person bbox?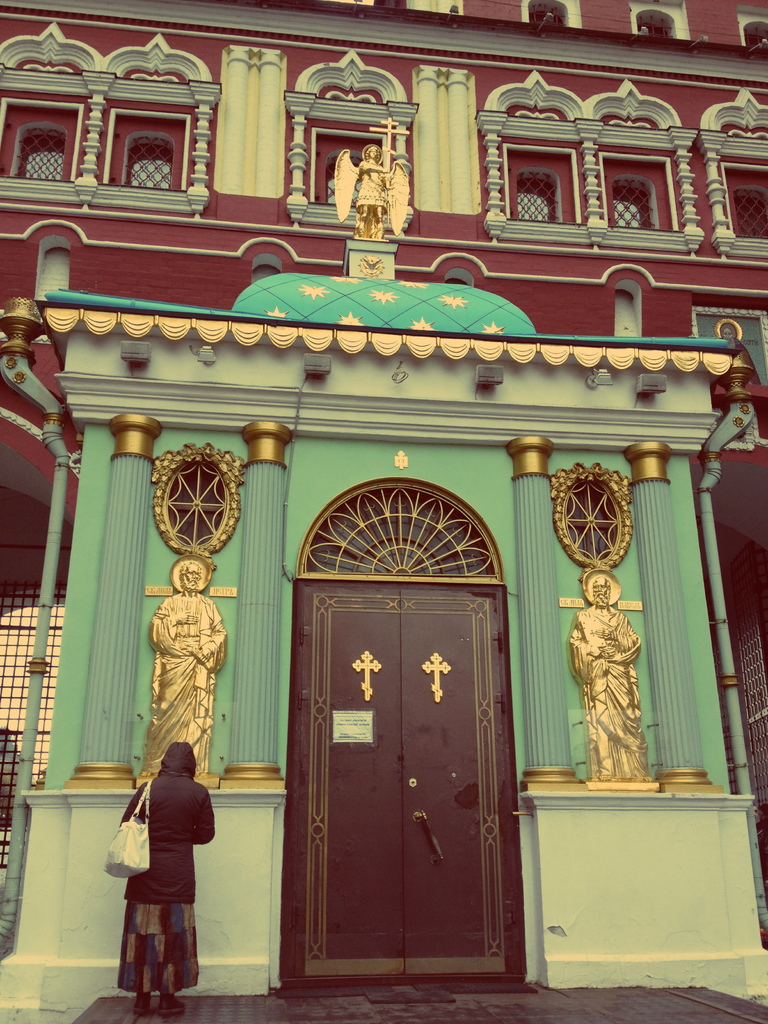
region(352, 137, 394, 239)
